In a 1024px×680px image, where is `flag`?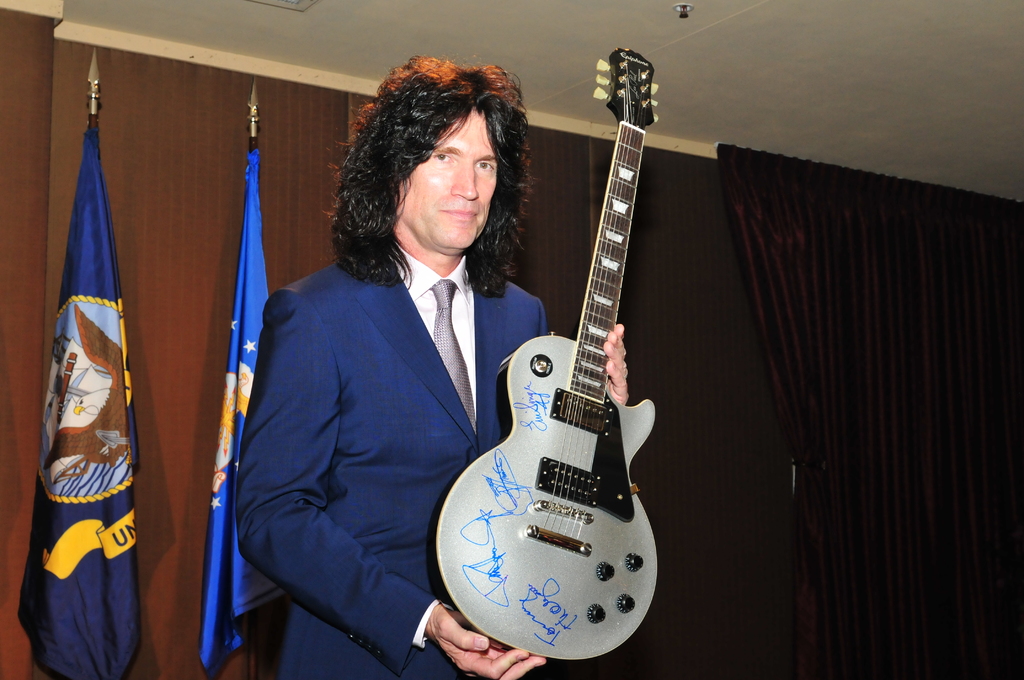
(200,151,276,668).
